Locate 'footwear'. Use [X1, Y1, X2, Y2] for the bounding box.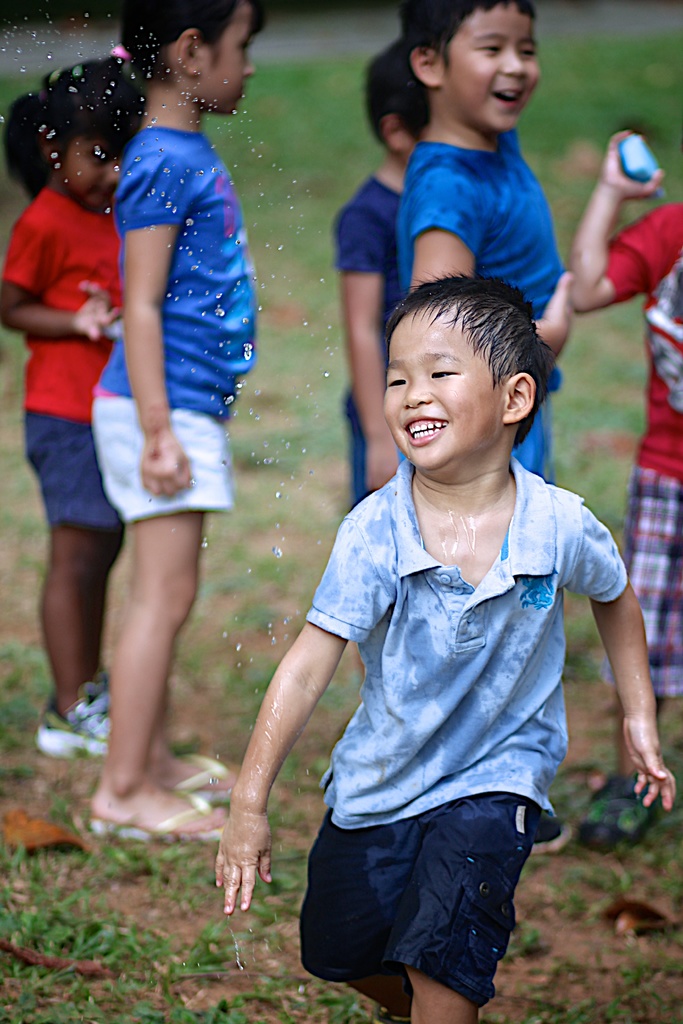
[39, 682, 185, 767].
